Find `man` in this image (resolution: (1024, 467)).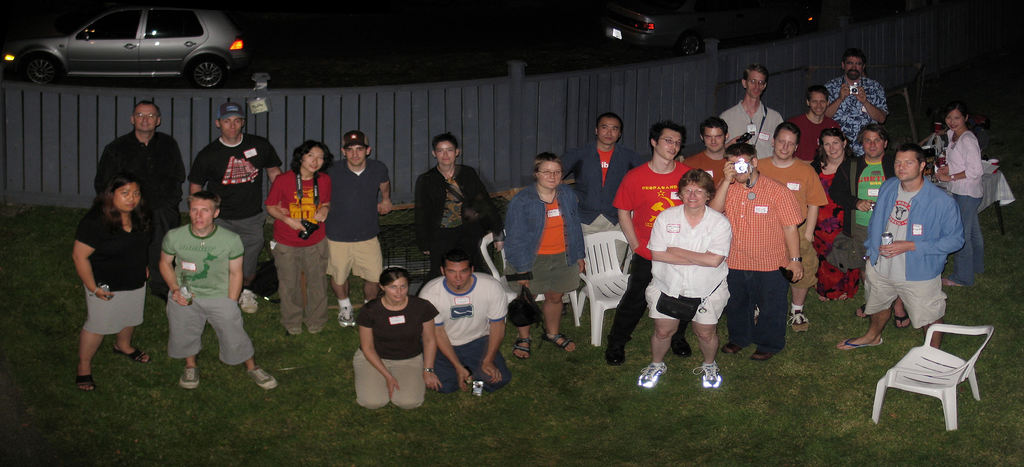
region(683, 110, 737, 194).
